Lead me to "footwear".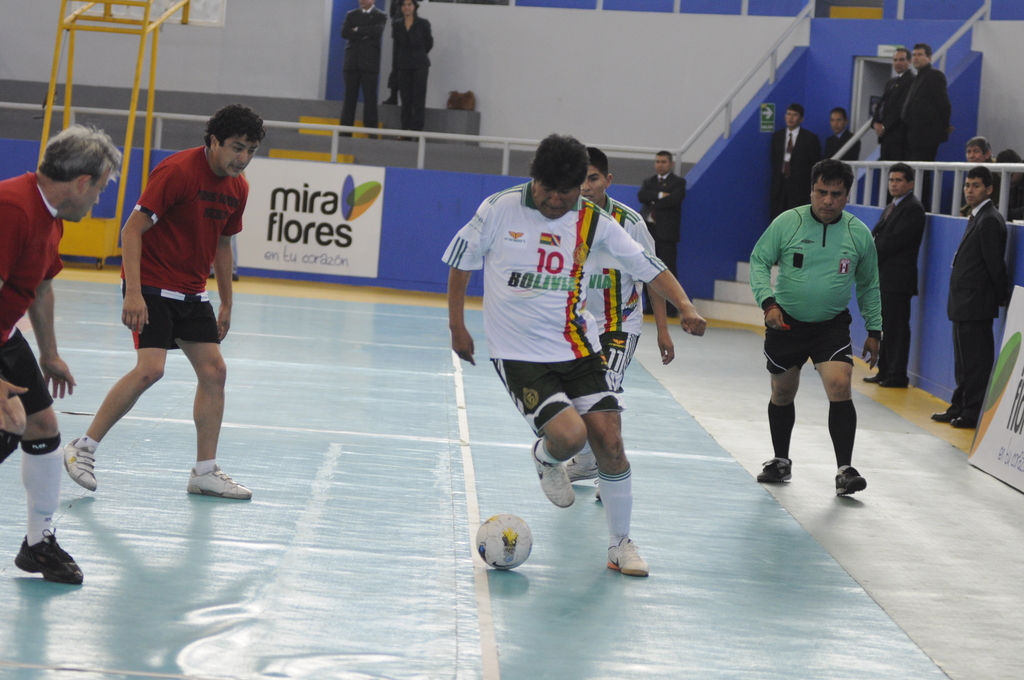
Lead to rect(604, 540, 650, 576).
